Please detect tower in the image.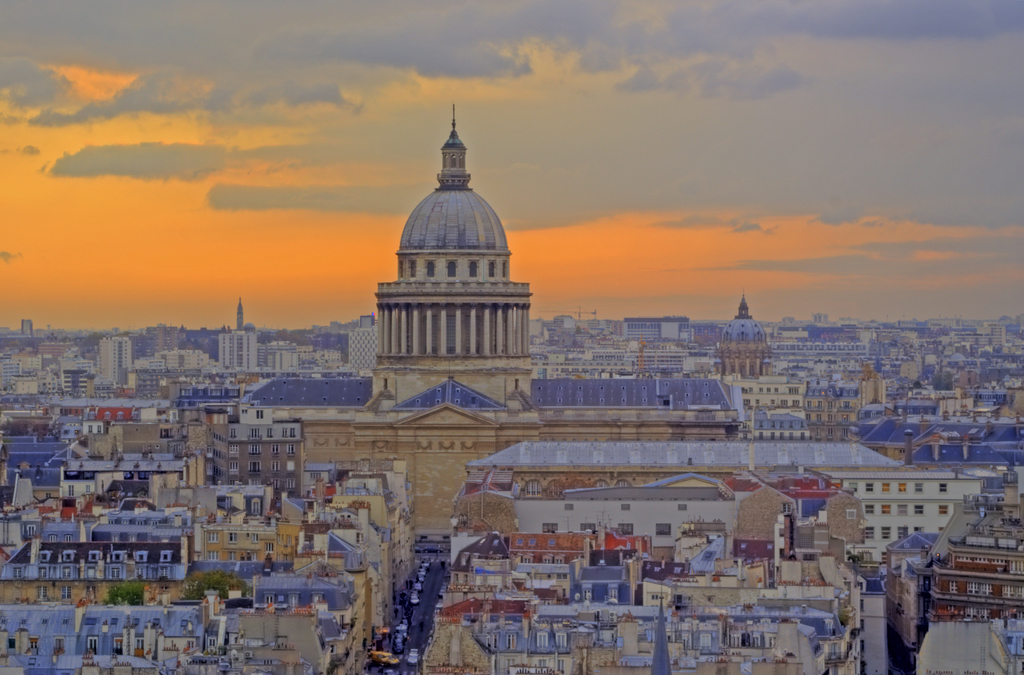
374 103 533 403.
